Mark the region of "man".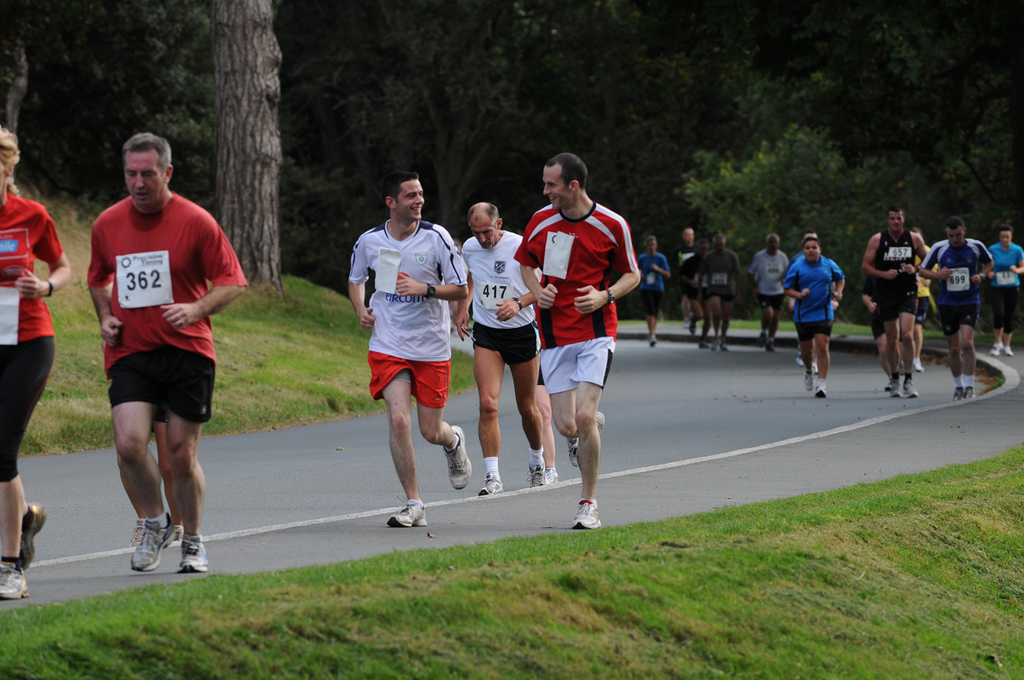
Region: box=[635, 236, 670, 345].
